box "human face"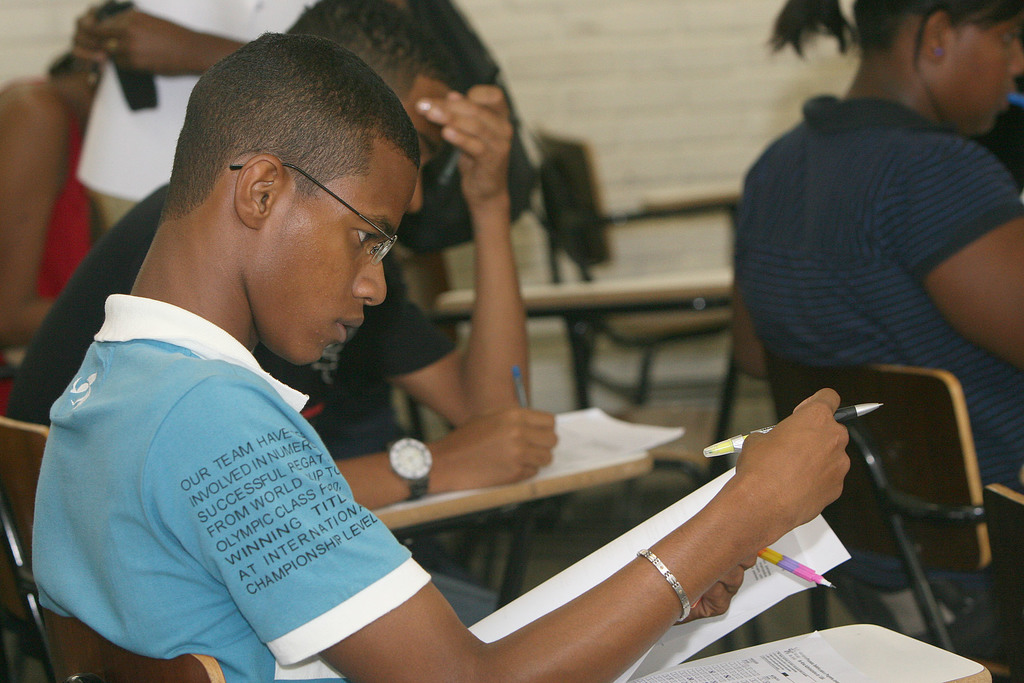
237:129:419:367
